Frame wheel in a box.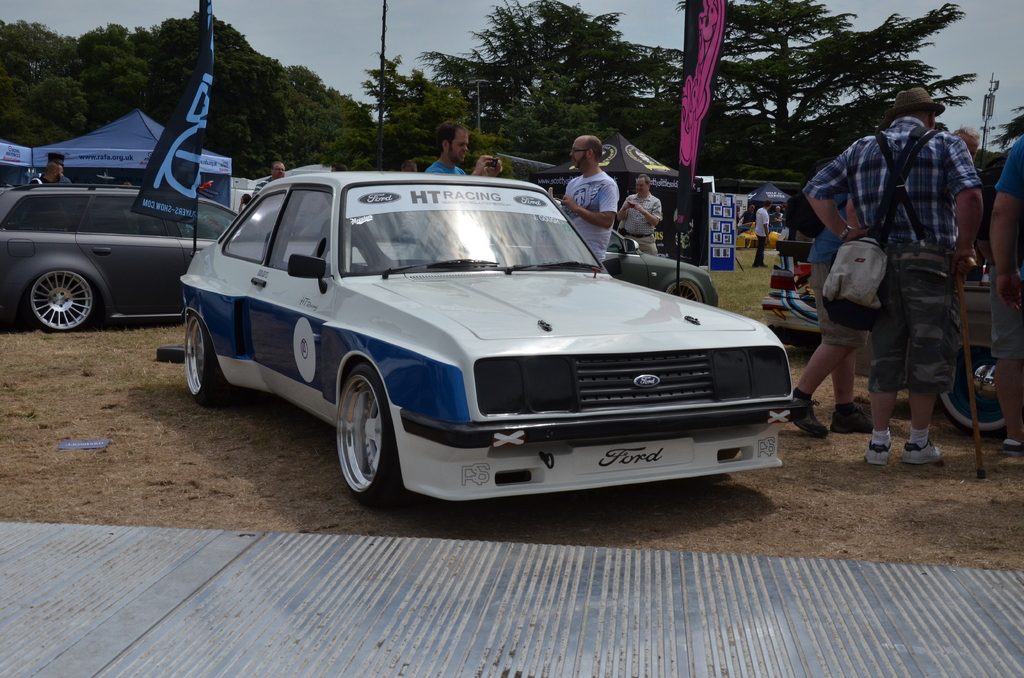
(left=173, top=301, right=225, bottom=406).
